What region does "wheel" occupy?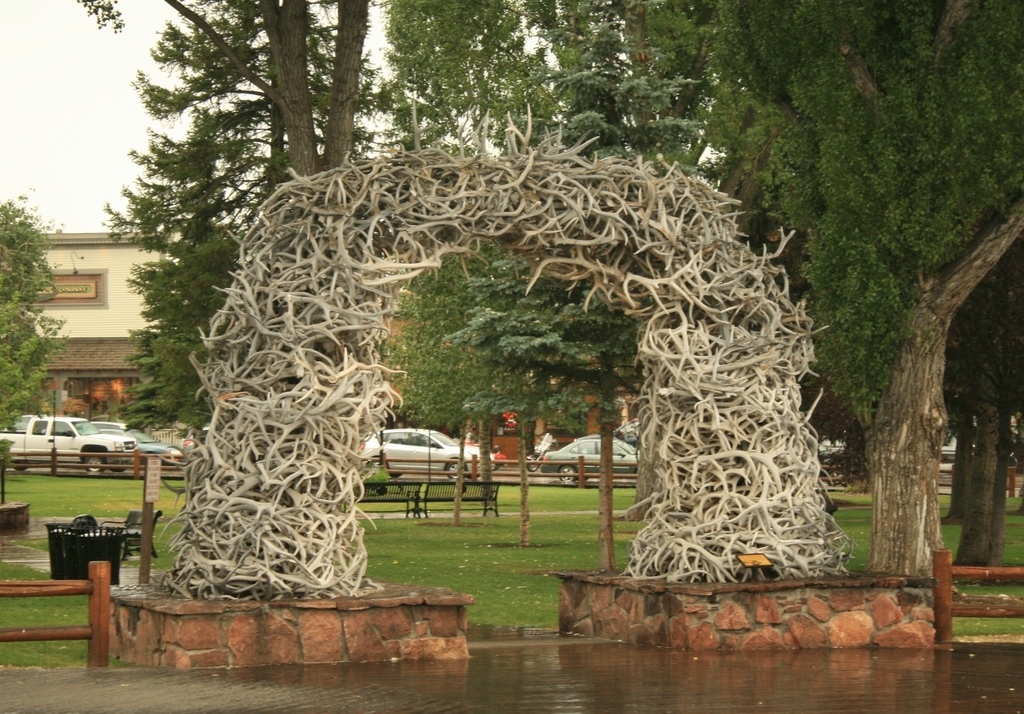
(x1=557, y1=464, x2=576, y2=481).
